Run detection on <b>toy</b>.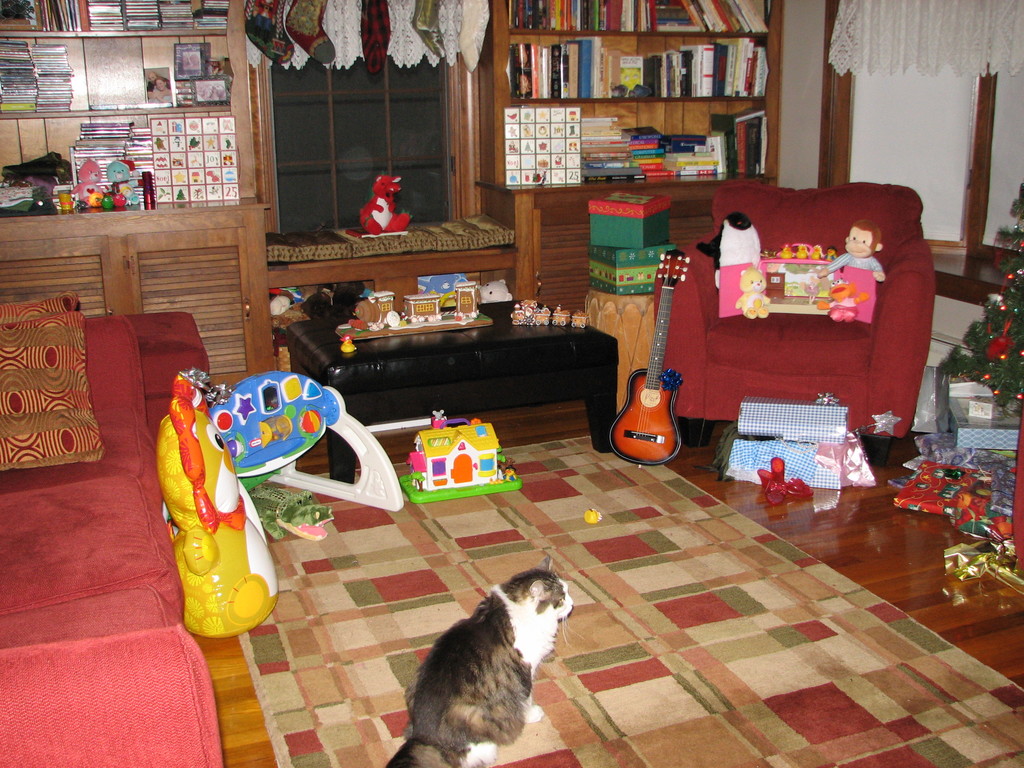
Result: Rect(819, 218, 888, 324).
